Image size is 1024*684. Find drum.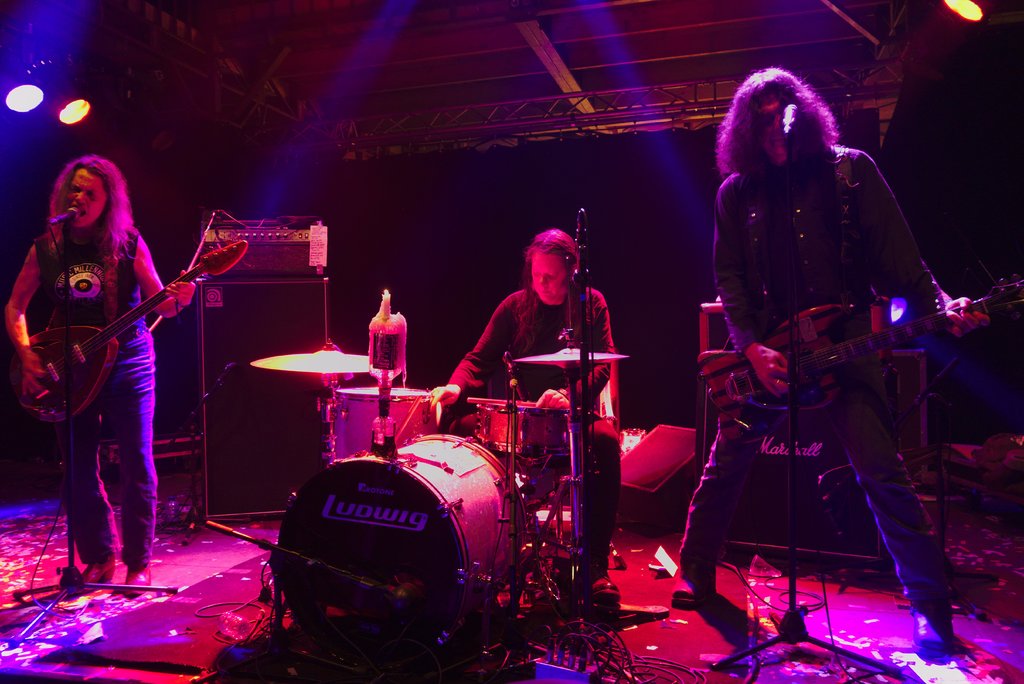
bbox=[332, 388, 441, 463].
